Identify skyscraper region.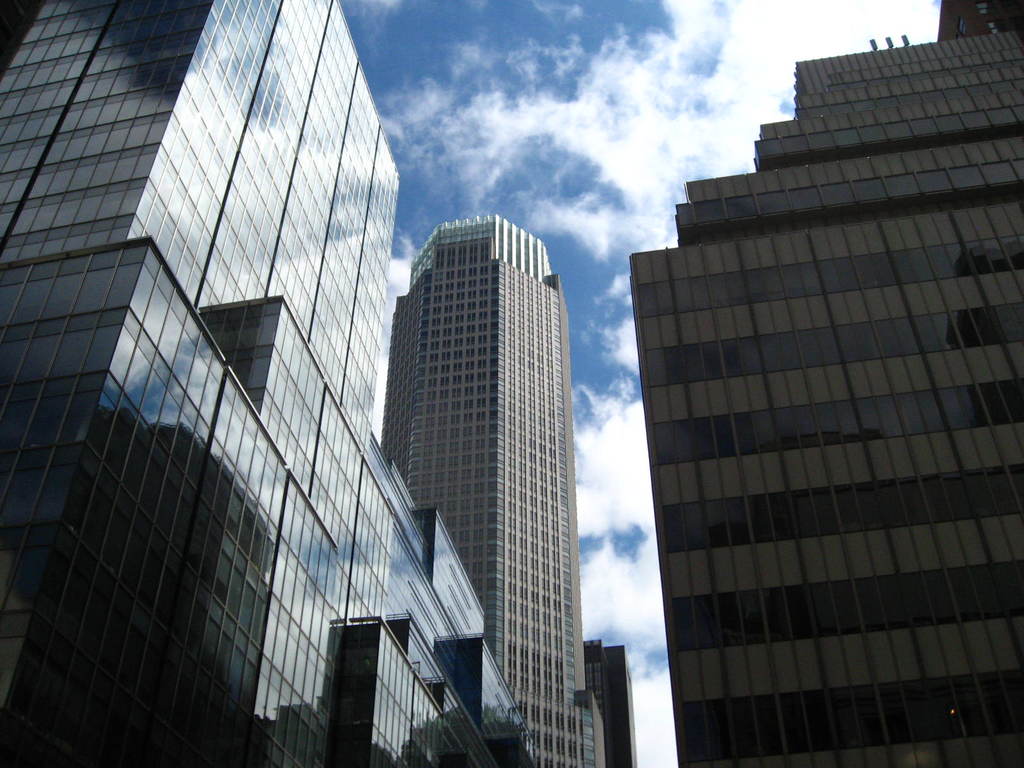
Region: locate(588, 634, 642, 767).
